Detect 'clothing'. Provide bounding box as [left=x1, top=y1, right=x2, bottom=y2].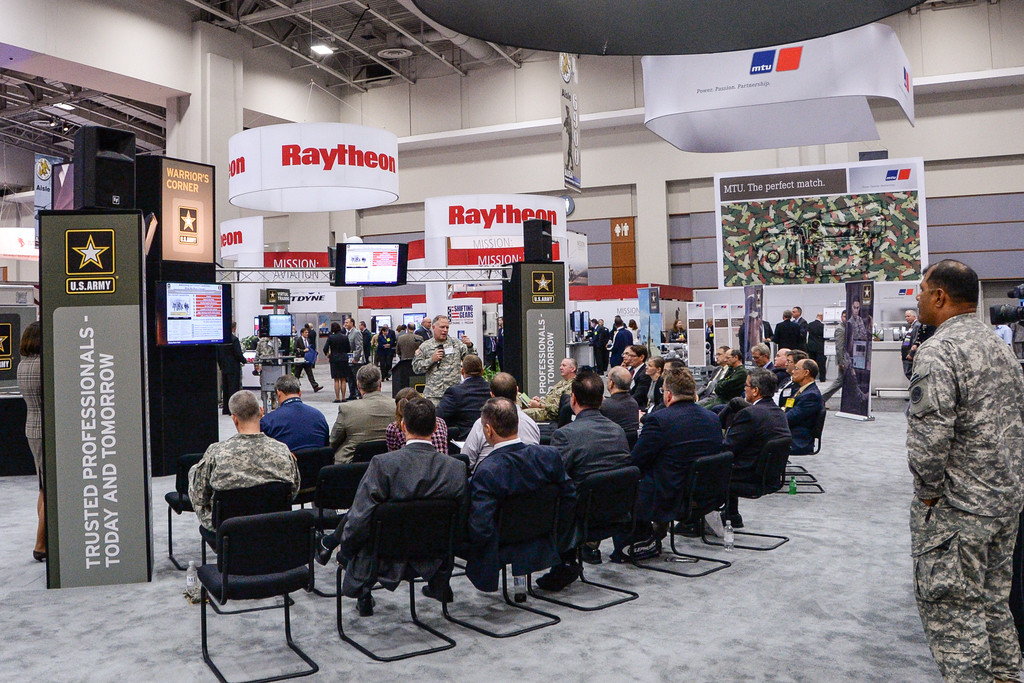
[left=371, top=334, right=396, bottom=375].
